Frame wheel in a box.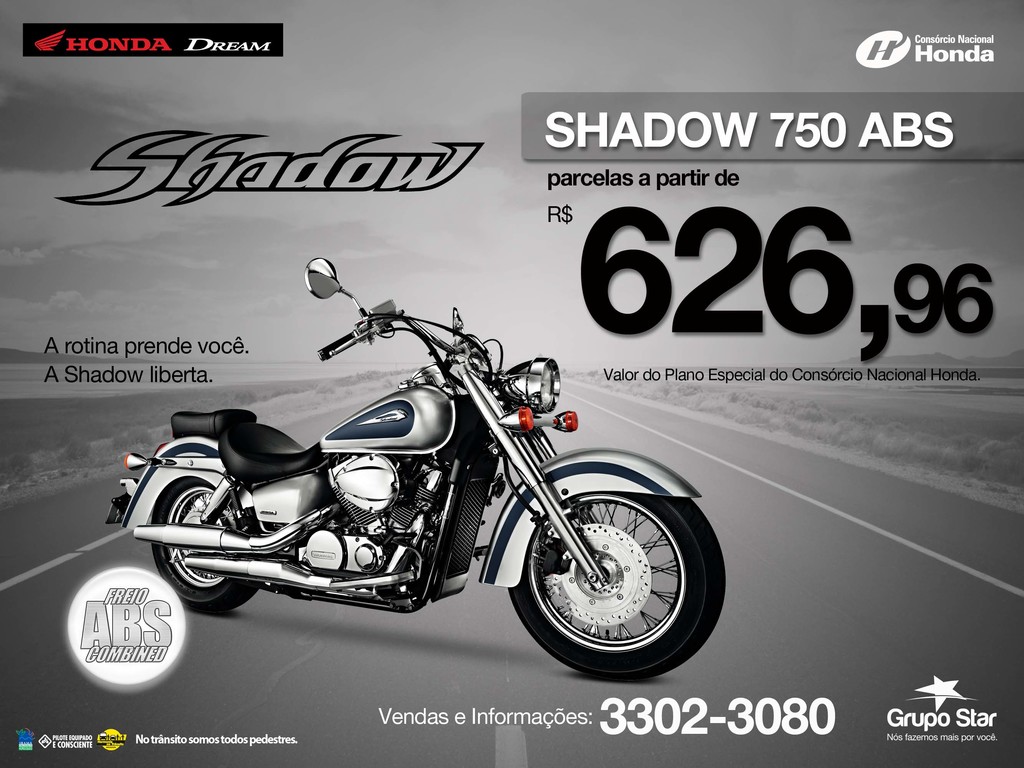
crop(145, 477, 262, 612).
